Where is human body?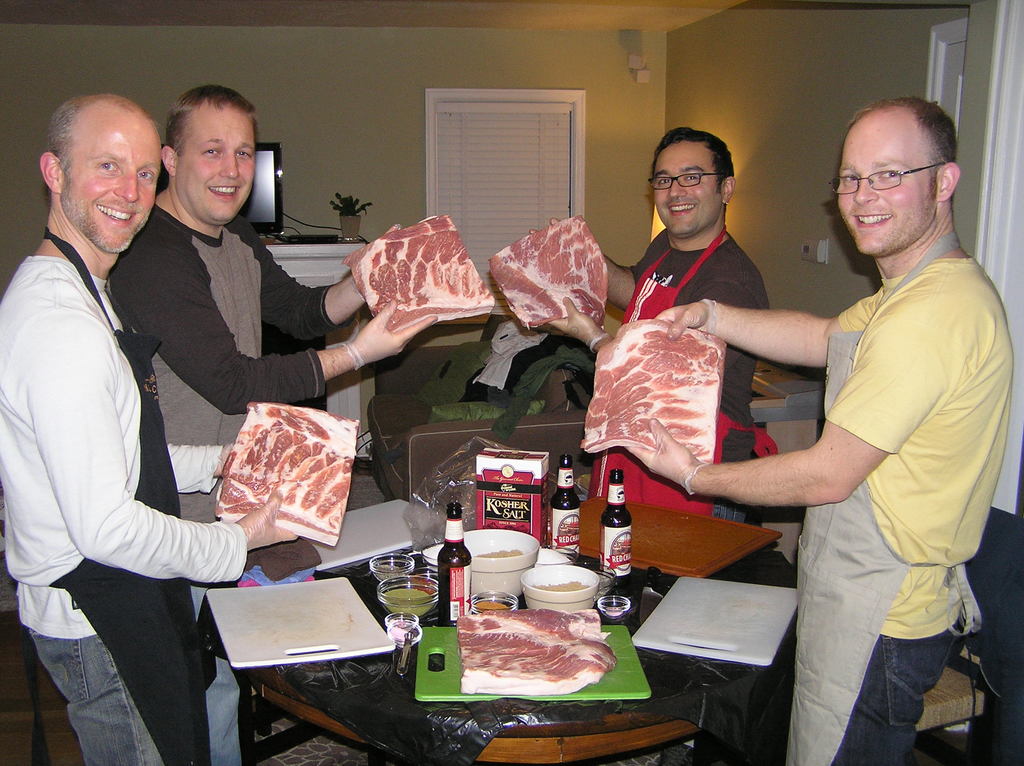
(x1=746, y1=81, x2=1012, y2=765).
